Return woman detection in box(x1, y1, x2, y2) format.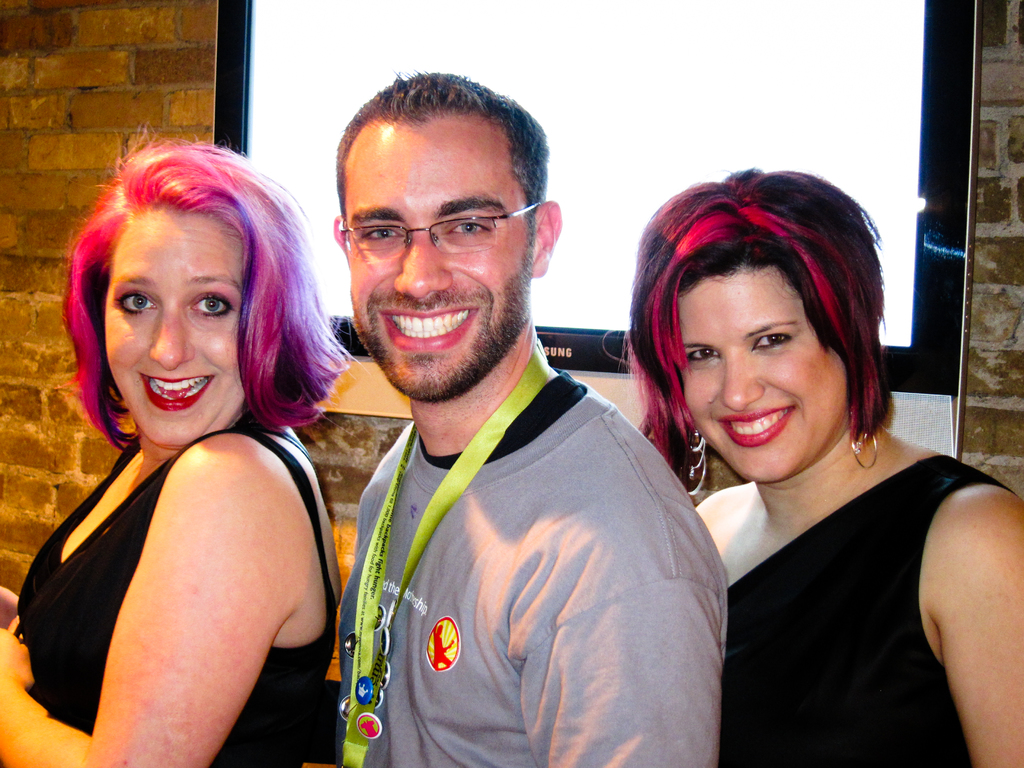
box(618, 157, 989, 767).
